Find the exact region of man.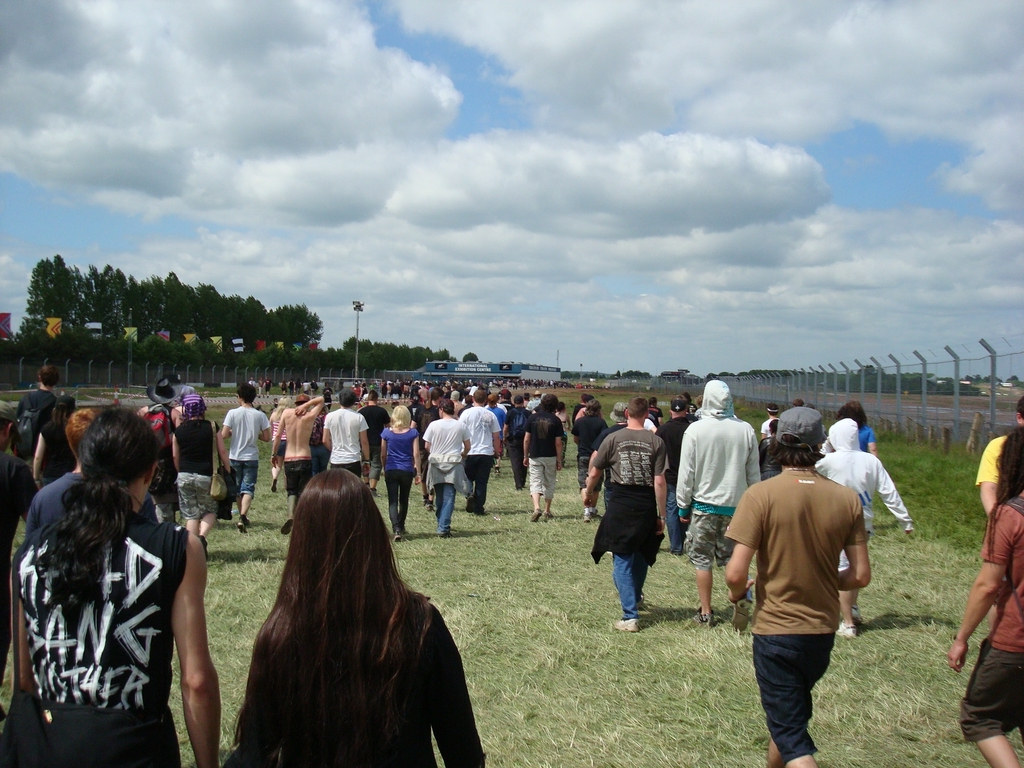
Exact region: BBox(420, 403, 472, 539).
